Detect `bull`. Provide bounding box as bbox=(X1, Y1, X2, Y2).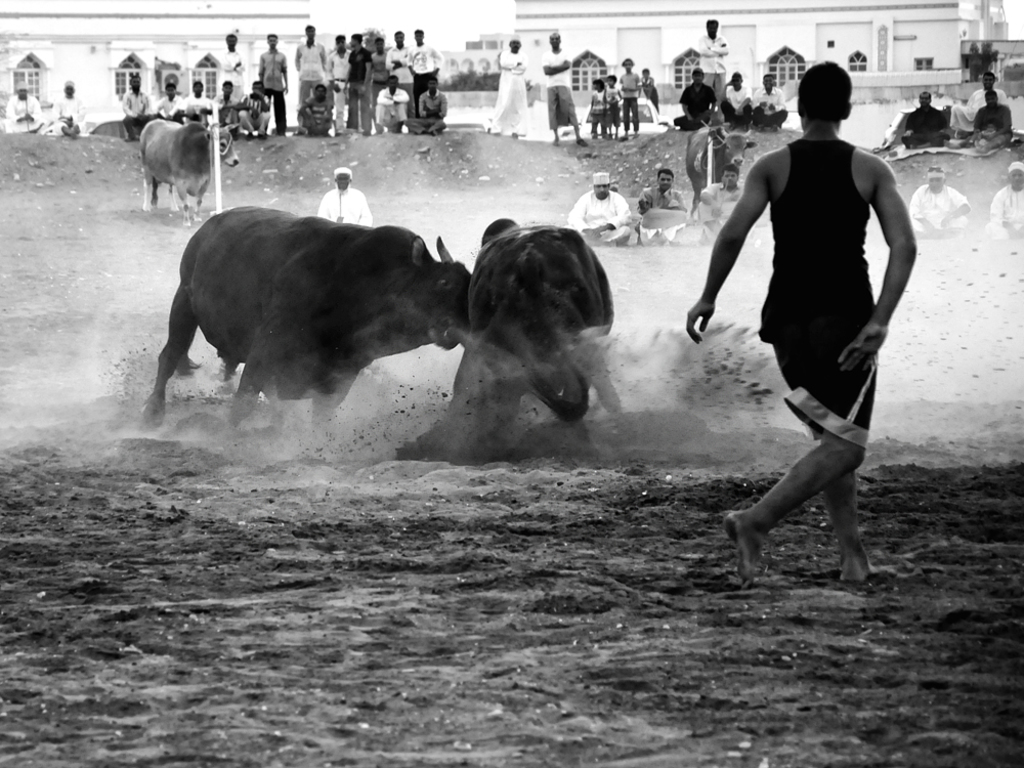
bbox=(140, 203, 475, 430).
